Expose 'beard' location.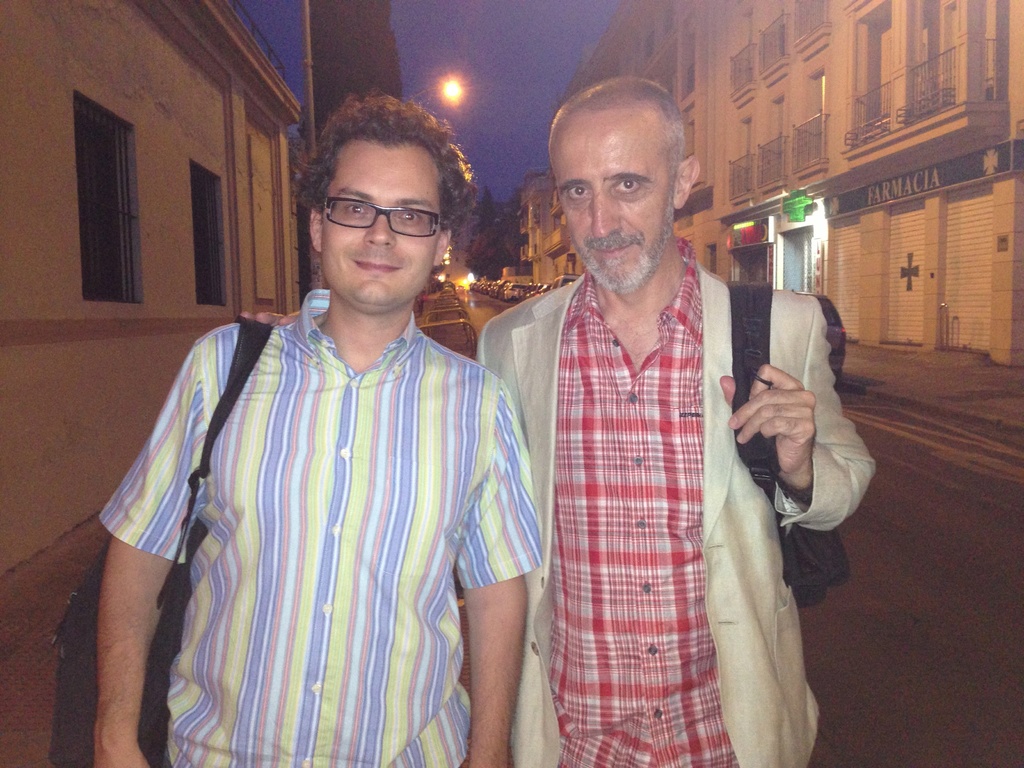
Exposed at (left=572, top=197, right=676, bottom=296).
